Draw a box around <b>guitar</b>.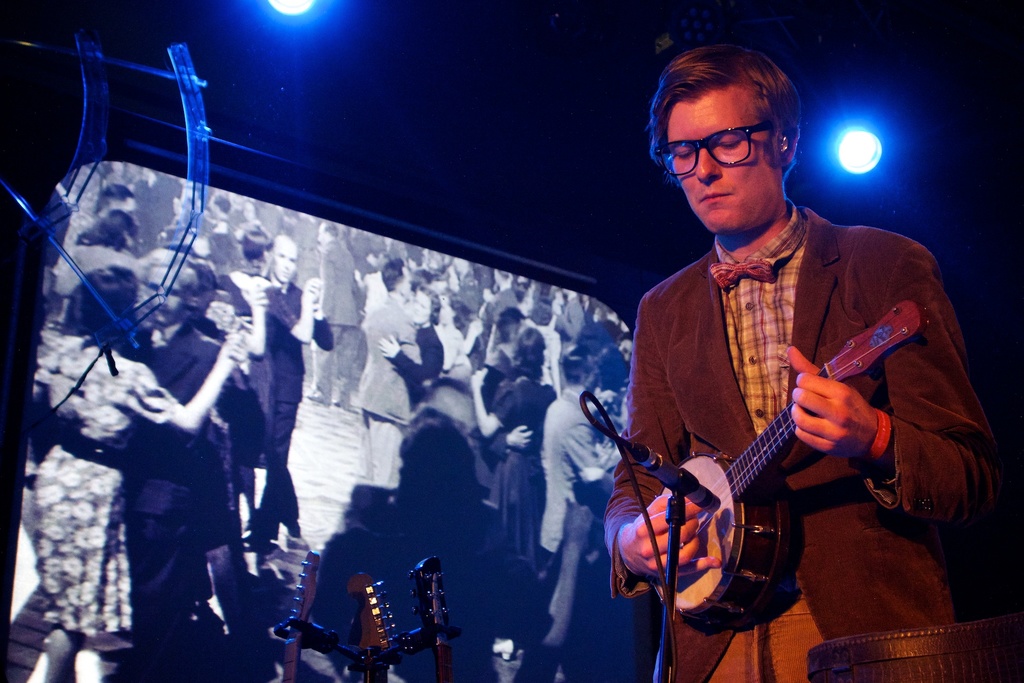
641, 302, 931, 638.
